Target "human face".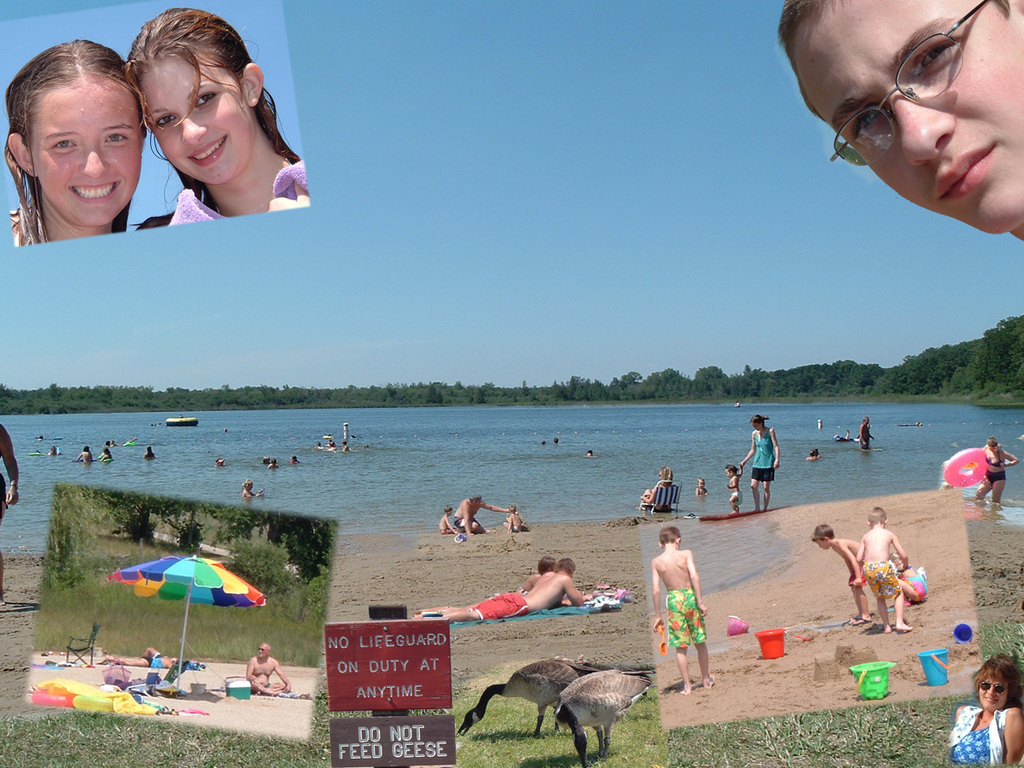
Target region: BBox(793, 0, 1023, 235).
